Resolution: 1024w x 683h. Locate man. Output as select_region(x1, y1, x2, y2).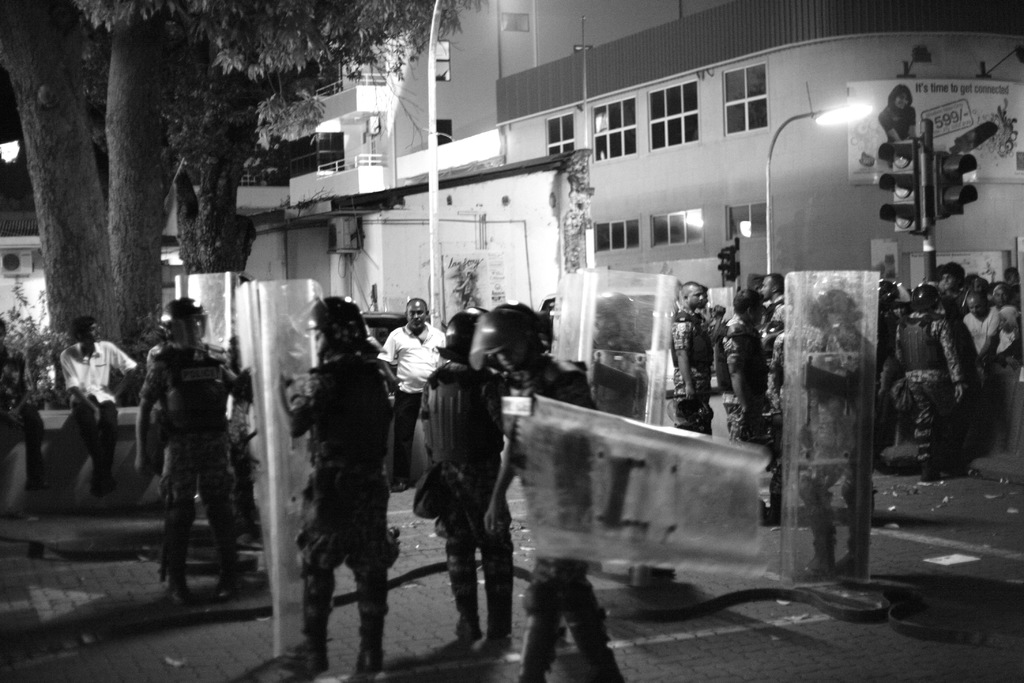
select_region(374, 298, 445, 488).
